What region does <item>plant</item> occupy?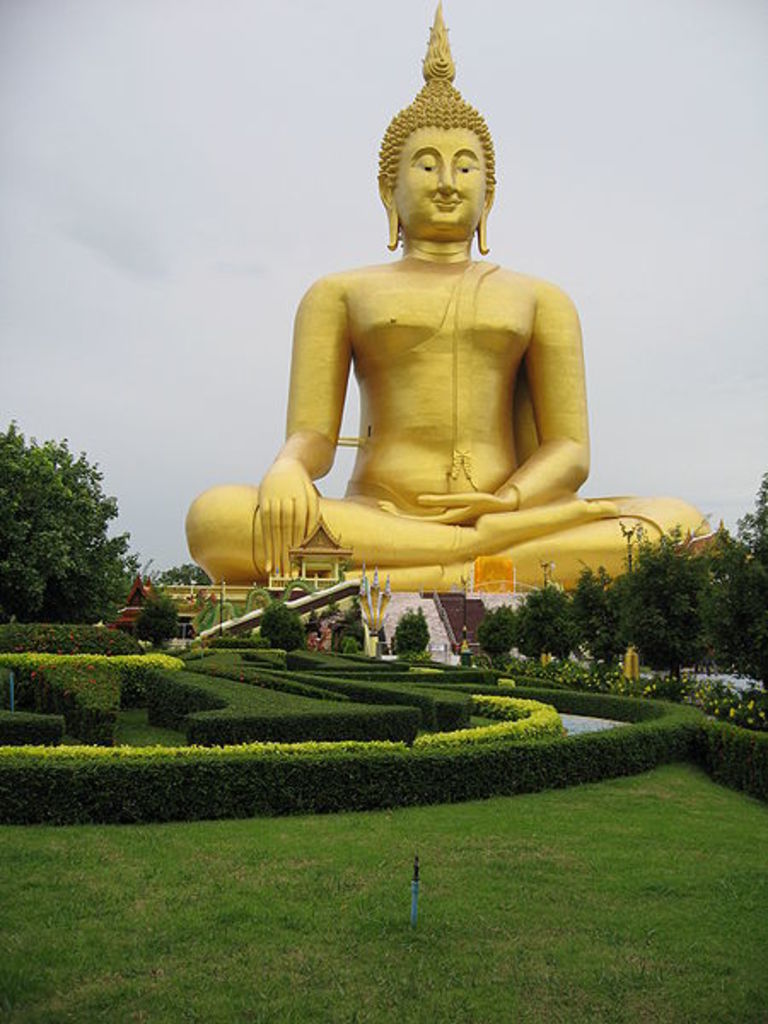
[x1=478, y1=599, x2=512, y2=664].
